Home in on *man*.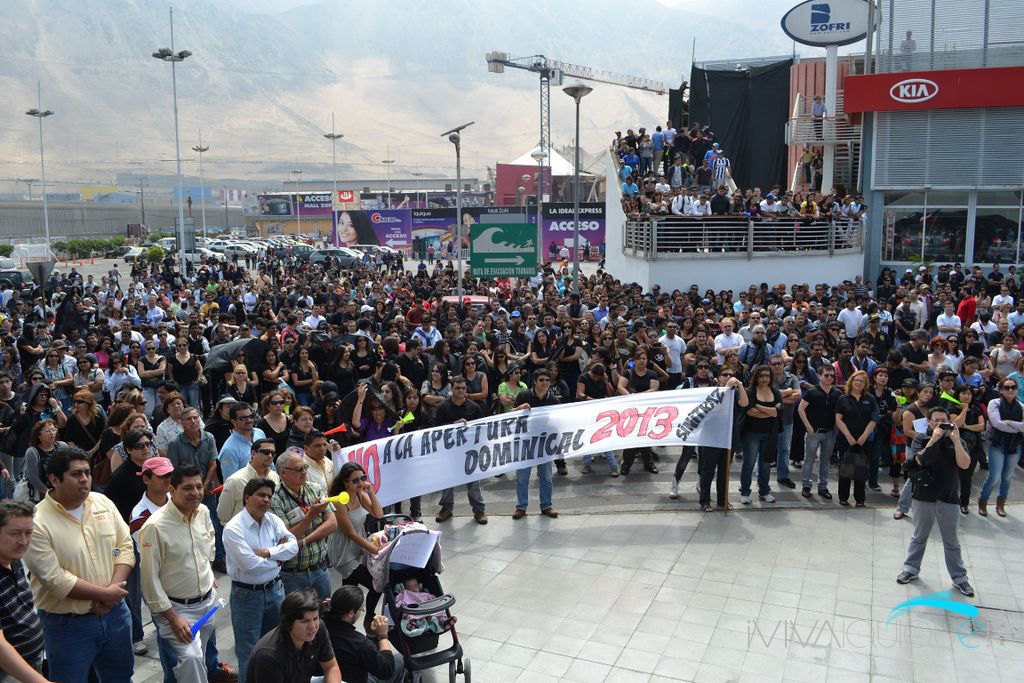
Homed in at locate(19, 448, 137, 682).
